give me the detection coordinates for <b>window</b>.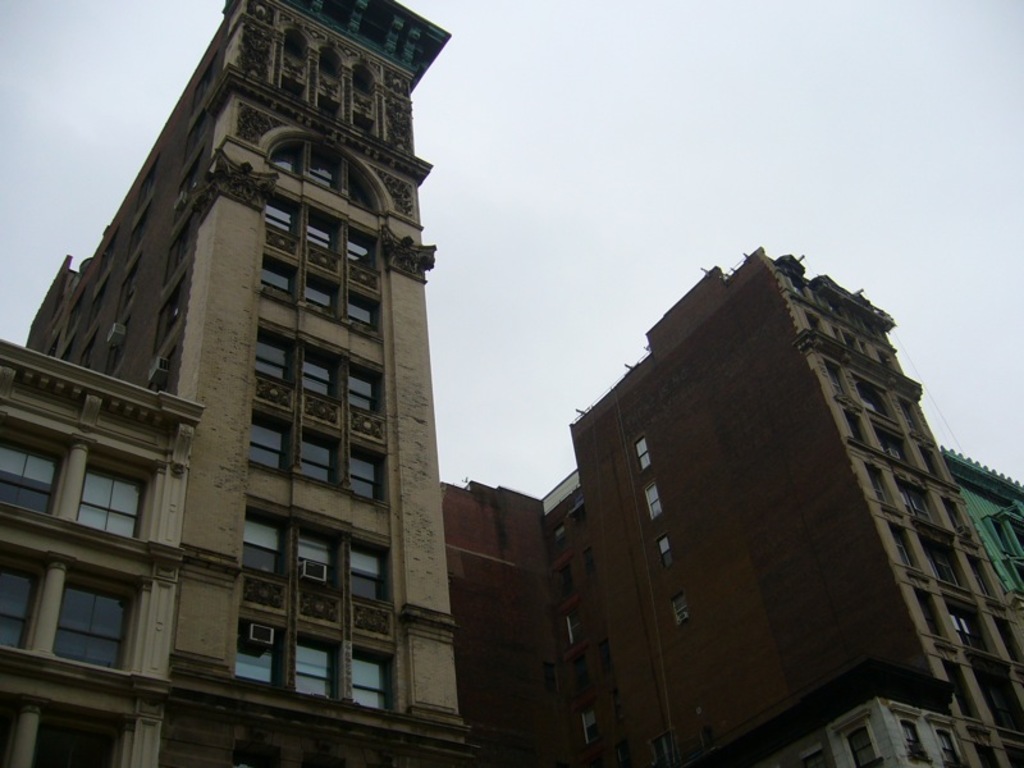
x1=874, y1=425, x2=909, y2=467.
